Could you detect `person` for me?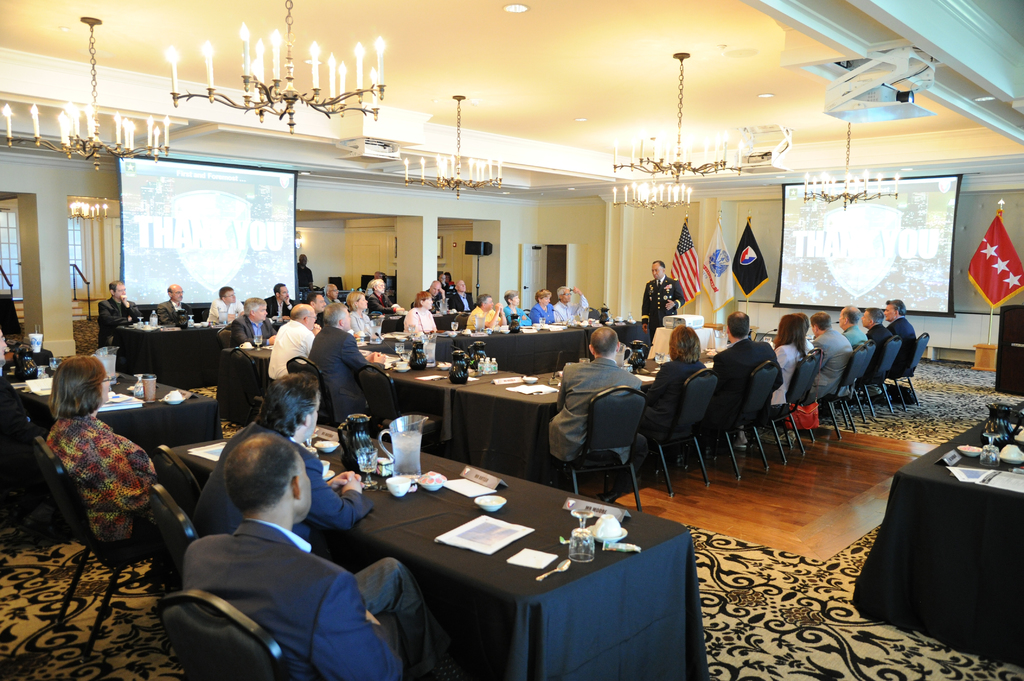
Detection result: [x1=219, y1=294, x2=276, y2=344].
